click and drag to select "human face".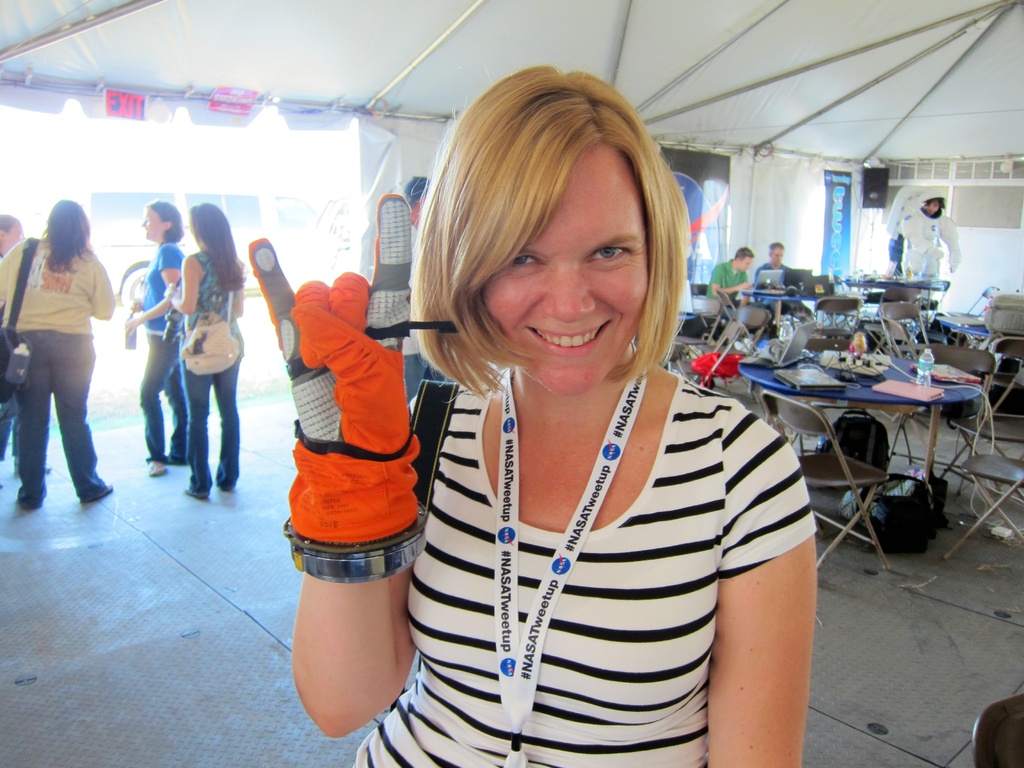
Selection: 0 221 24 259.
